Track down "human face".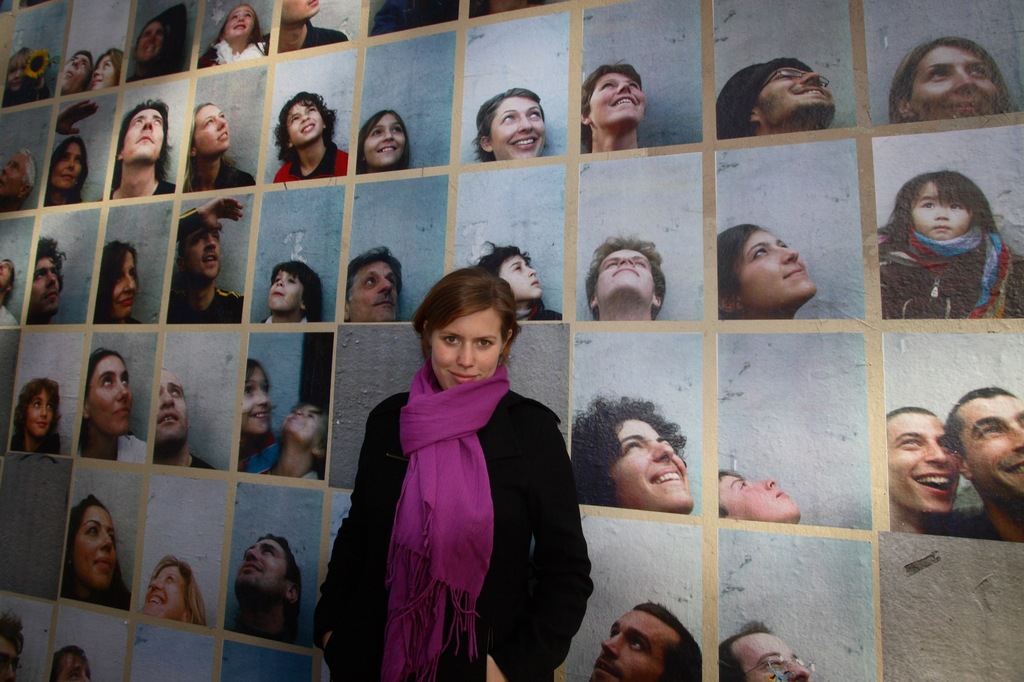
Tracked to 588:70:644:127.
